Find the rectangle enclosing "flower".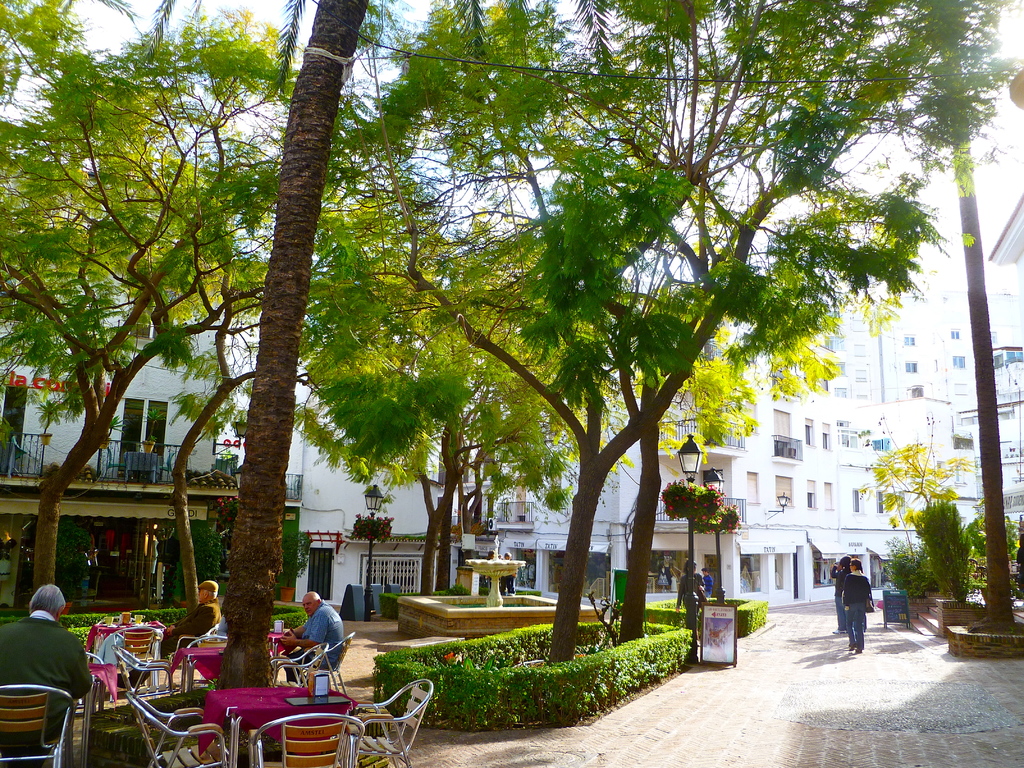
<region>445, 649, 455, 660</region>.
